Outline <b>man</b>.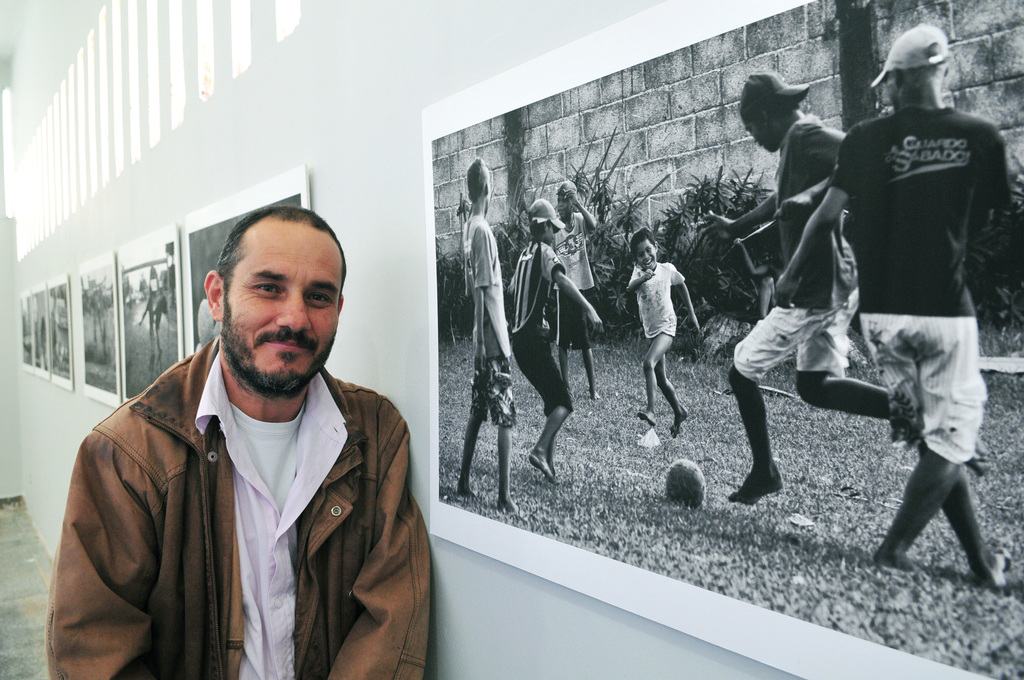
Outline: [left=44, top=205, right=433, bottom=679].
